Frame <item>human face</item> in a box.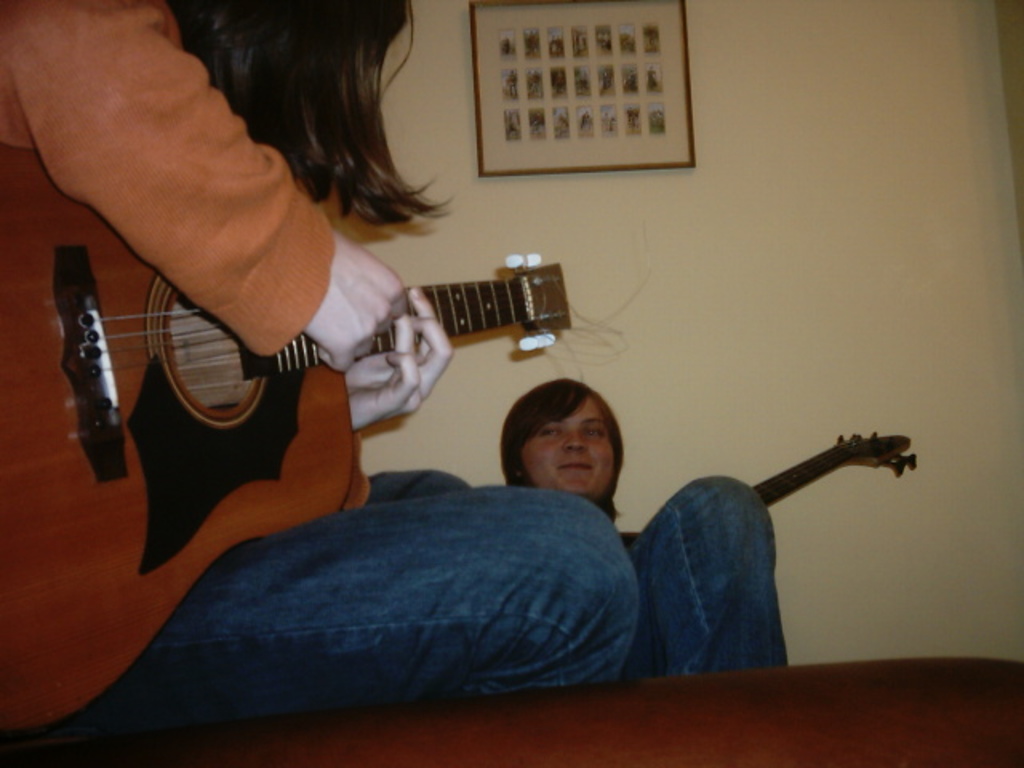
l=517, t=397, r=618, b=491.
